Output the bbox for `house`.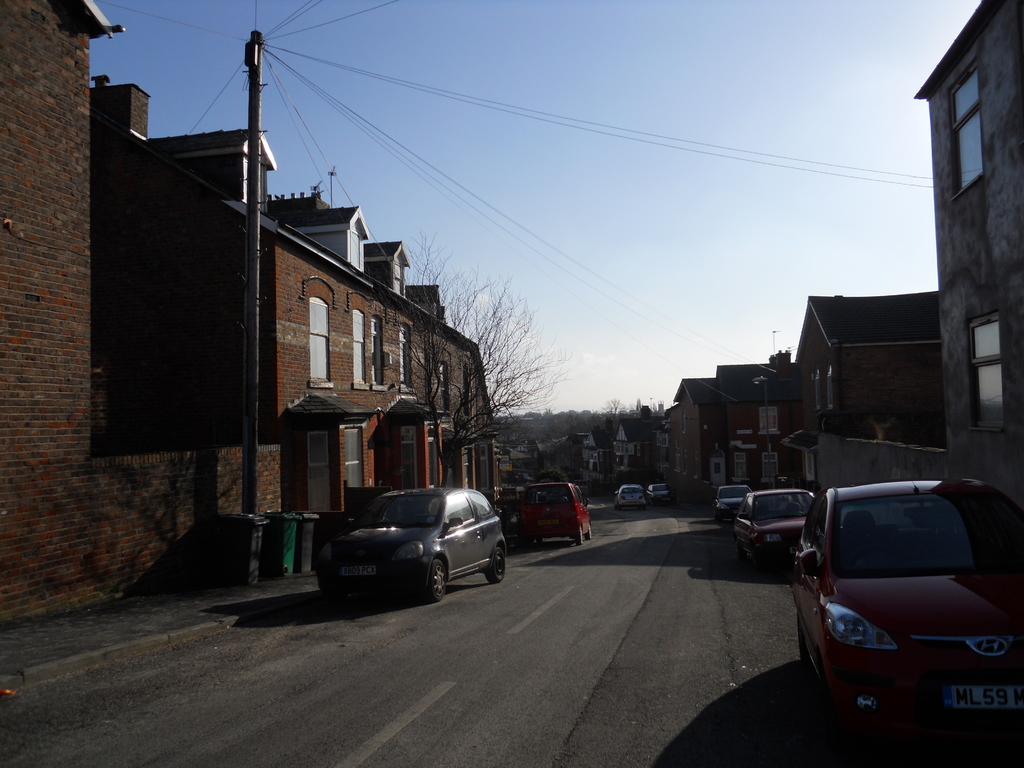
<box>0,0,499,627</box>.
